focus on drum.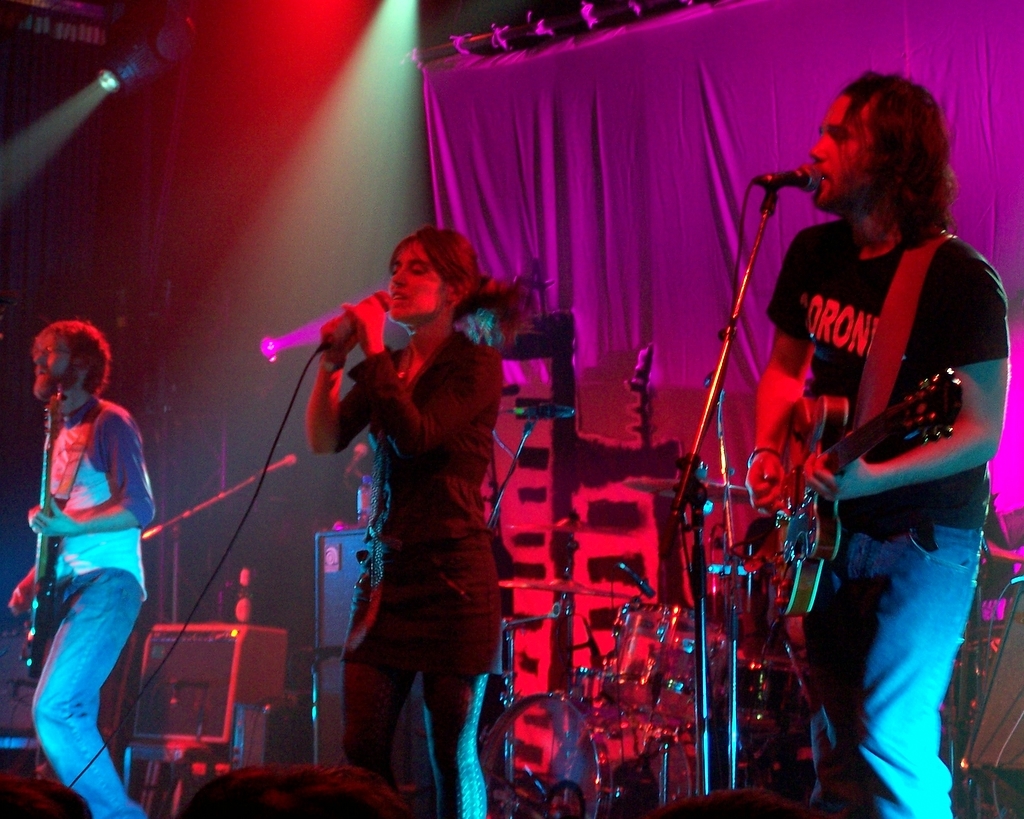
Focused at x1=480, y1=692, x2=695, y2=818.
